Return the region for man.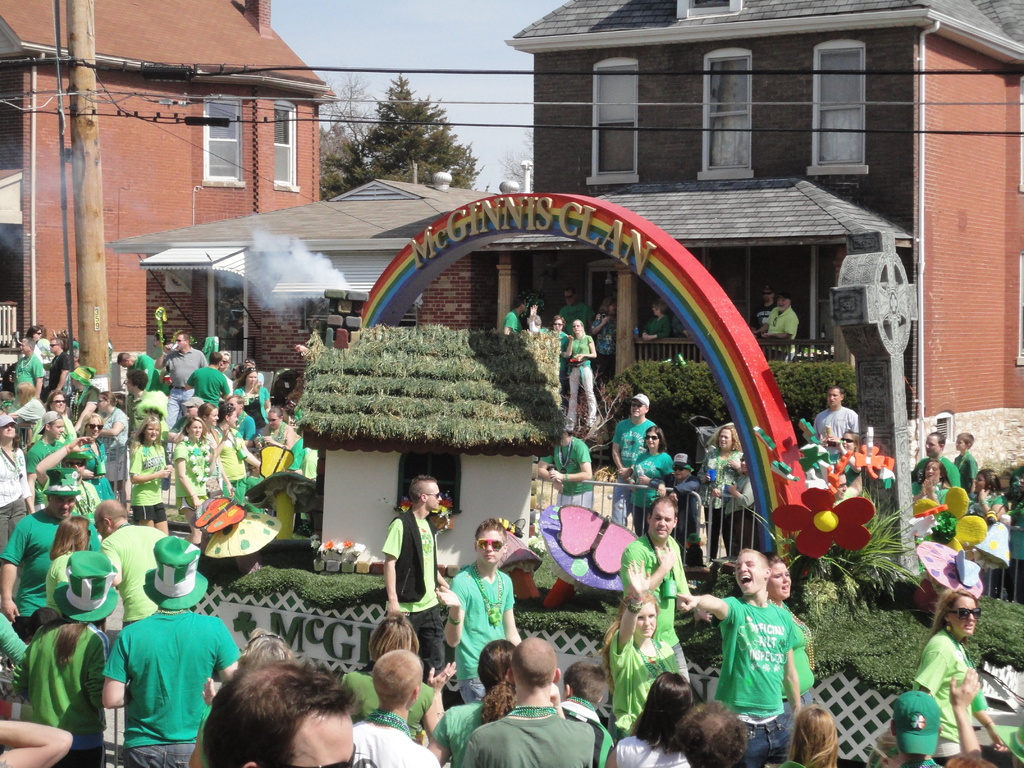
[x1=451, y1=637, x2=613, y2=767].
